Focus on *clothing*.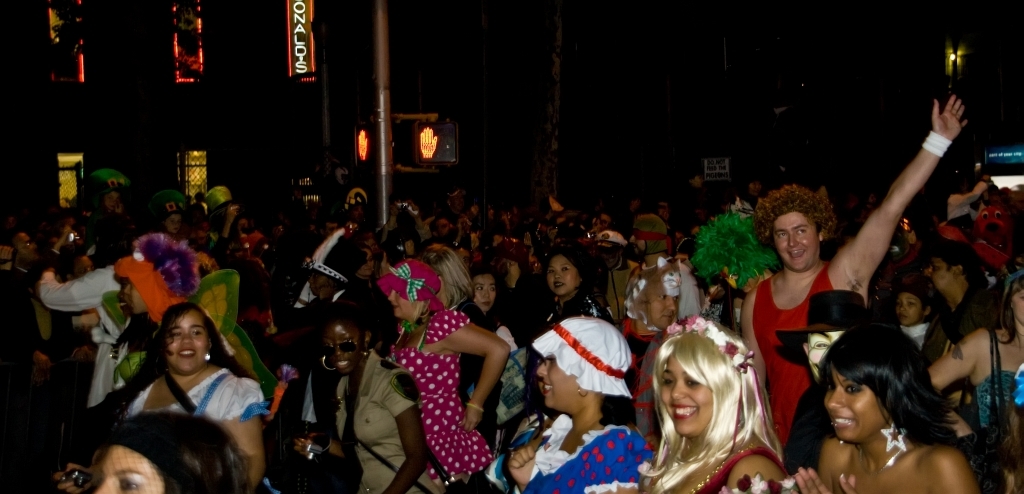
Focused at (left=110, top=259, right=275, bottom=381).
